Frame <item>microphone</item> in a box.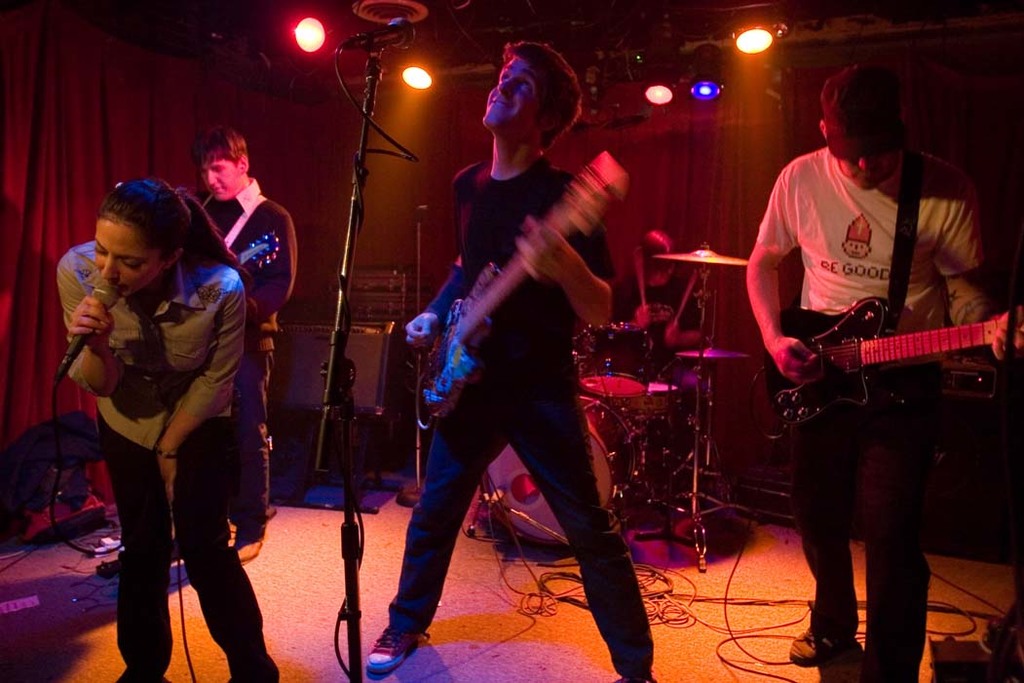
[340,17,413,54].
